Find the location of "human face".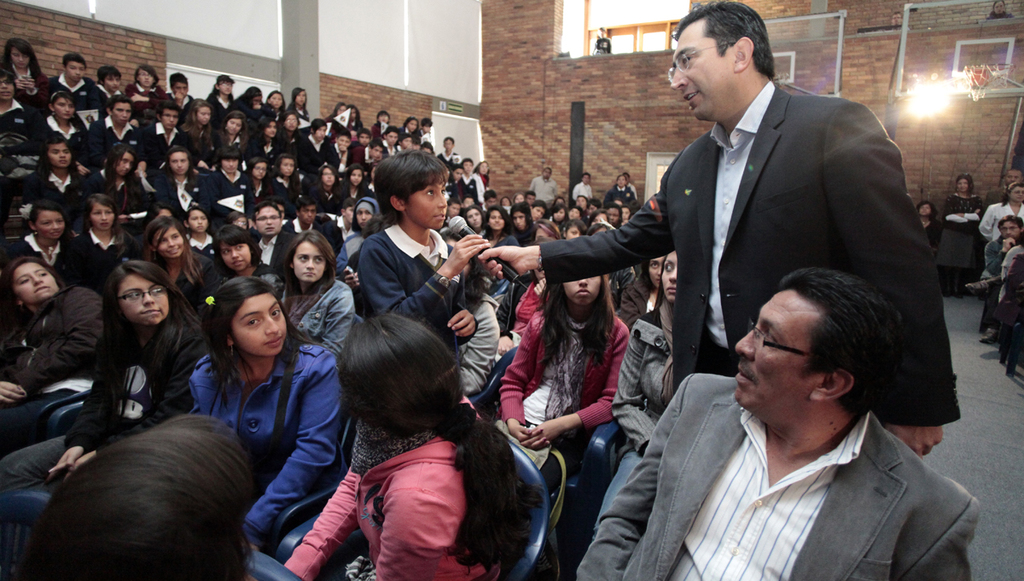
Location: Rect(279, 155, 294, 176).
